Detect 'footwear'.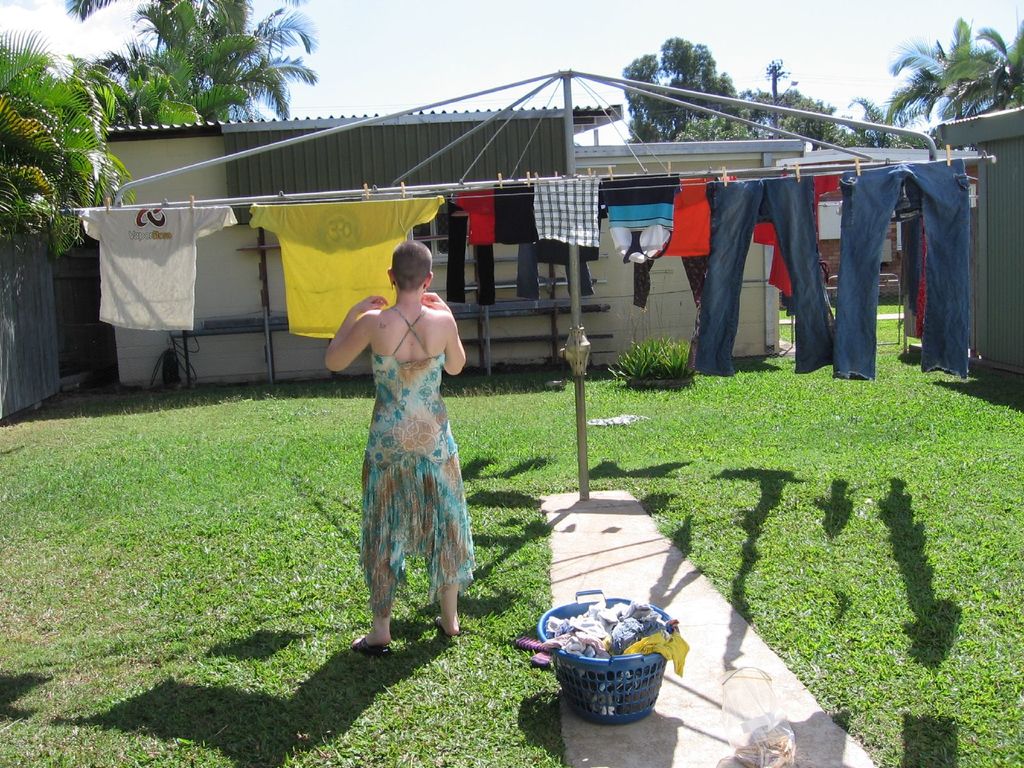
Detected at <bbox>351, 641, 392, 652</bbox>.
